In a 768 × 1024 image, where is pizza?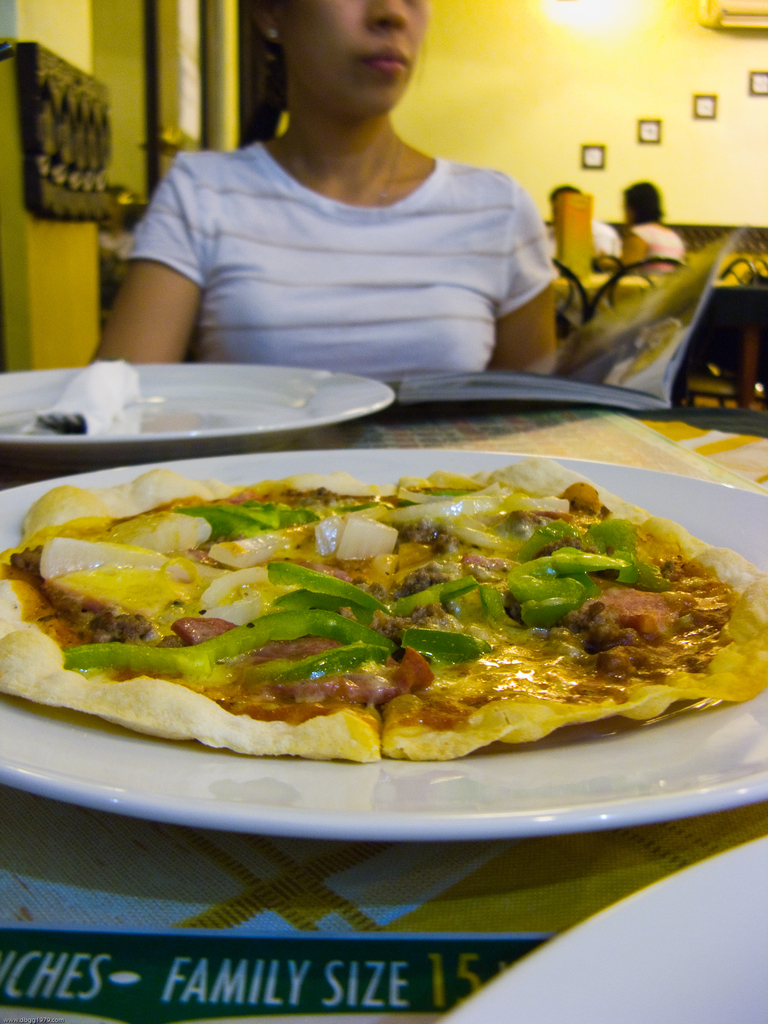
detection(0, 447, 767, 771).
